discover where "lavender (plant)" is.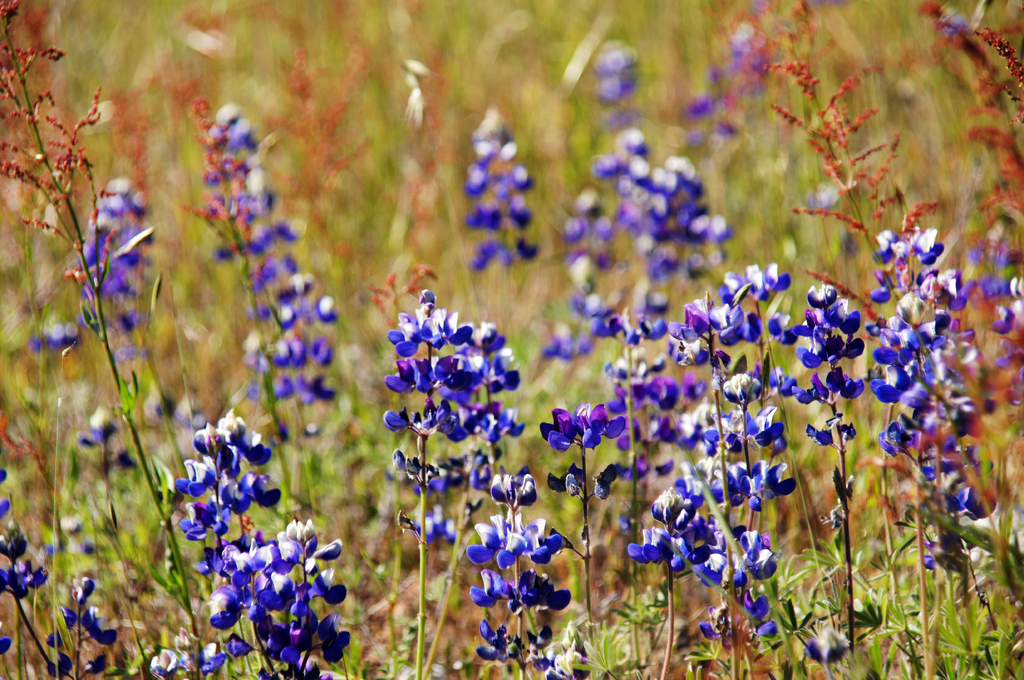
Discovered at {"x1": 614, "y1": 116, "x2": 729, "y2": 368}.
